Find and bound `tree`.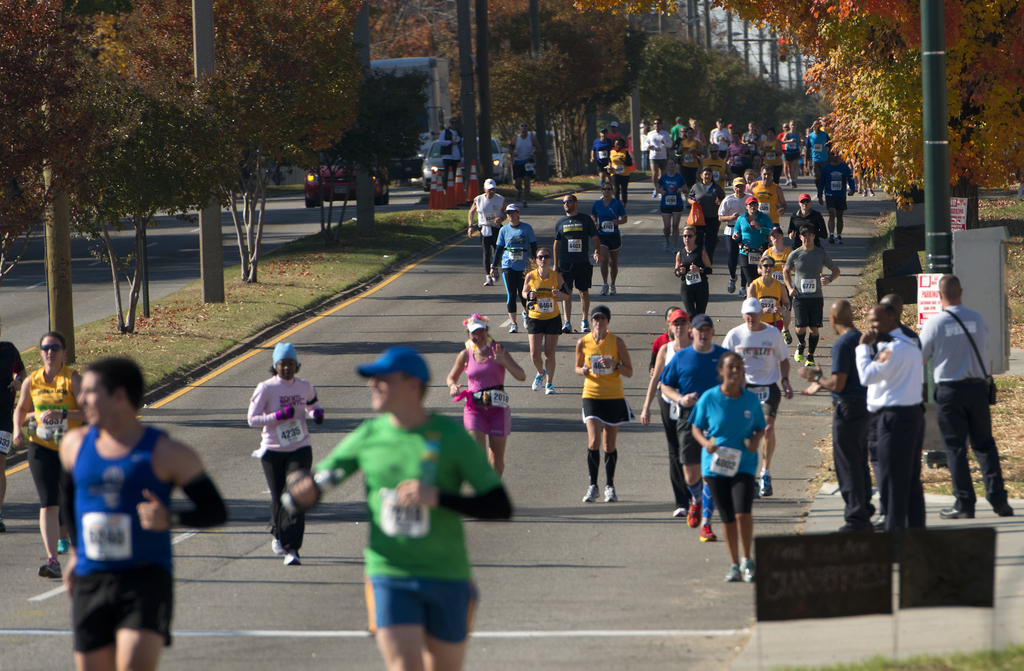
Bound: pyautogui.locateOnScreen(946, 4, 1023, 218).
